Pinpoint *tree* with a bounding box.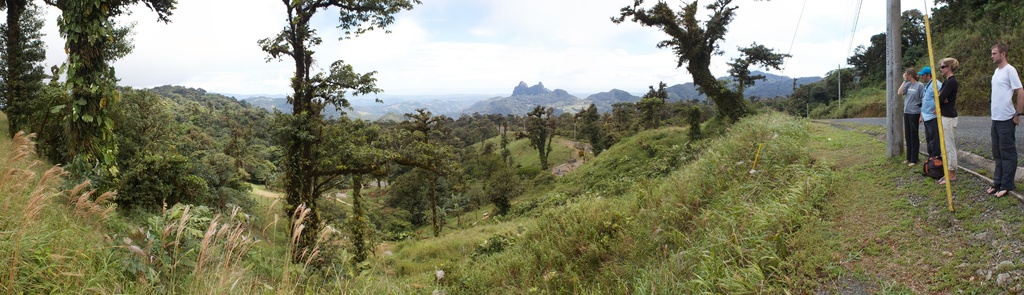
BBox(607, 0, 792, 123).
